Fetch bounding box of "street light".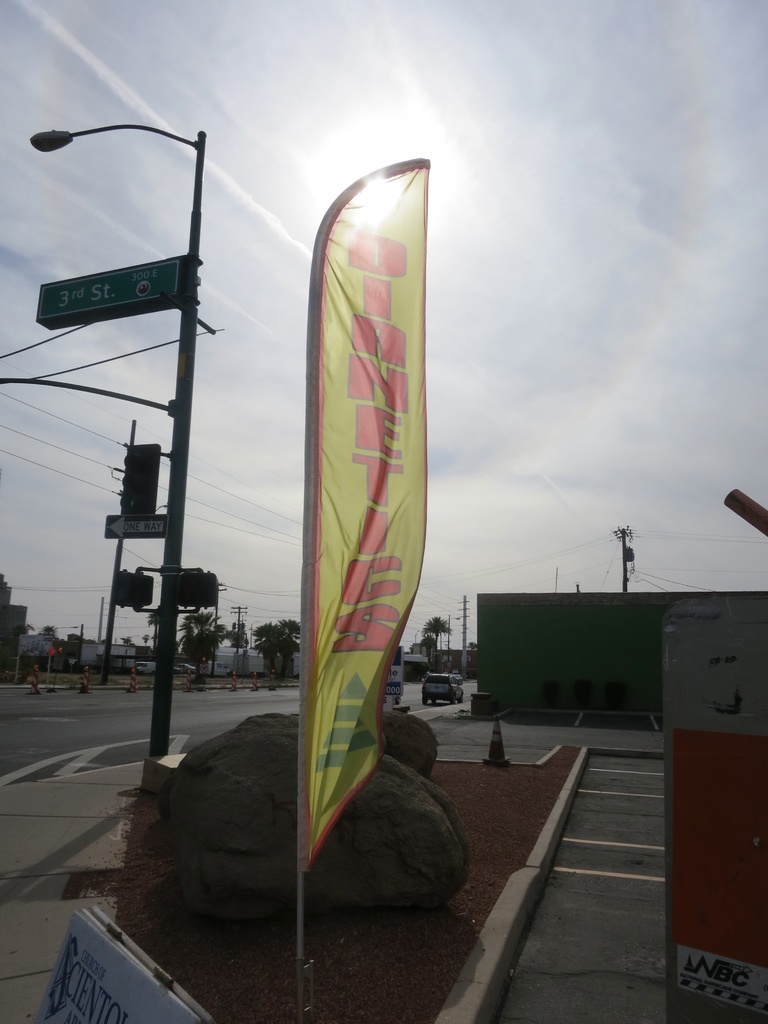
Bbox: detection(38, 61, 233, 844).
